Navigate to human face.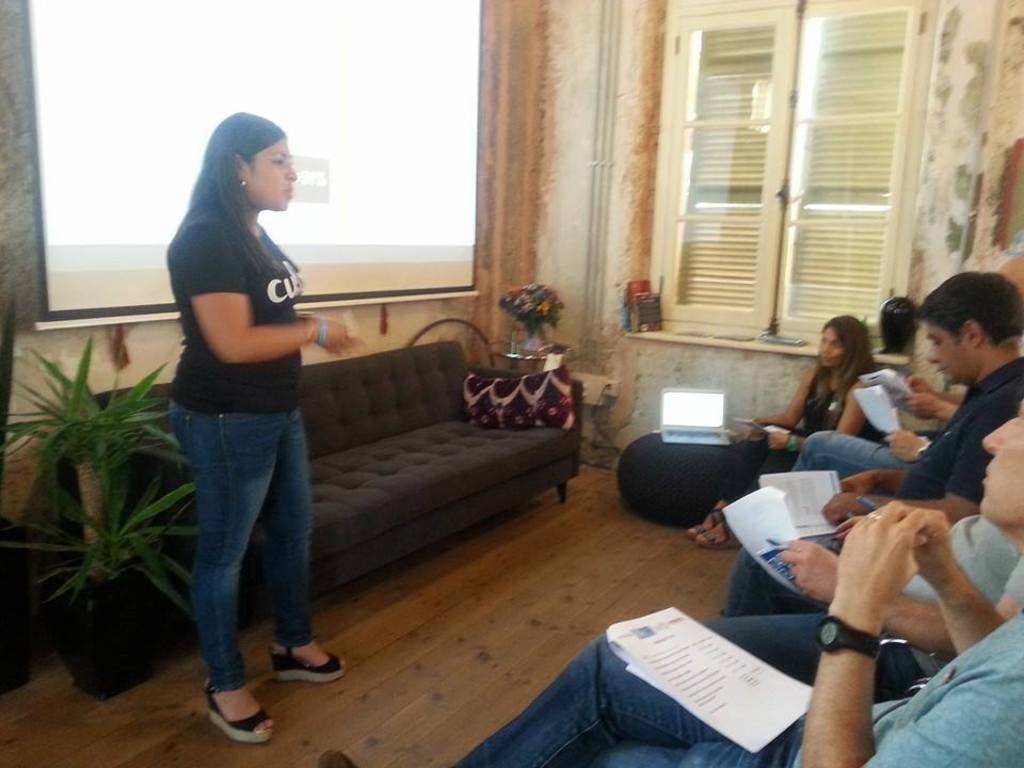
Navigation target: select_region(925, 319, 969, 383).
